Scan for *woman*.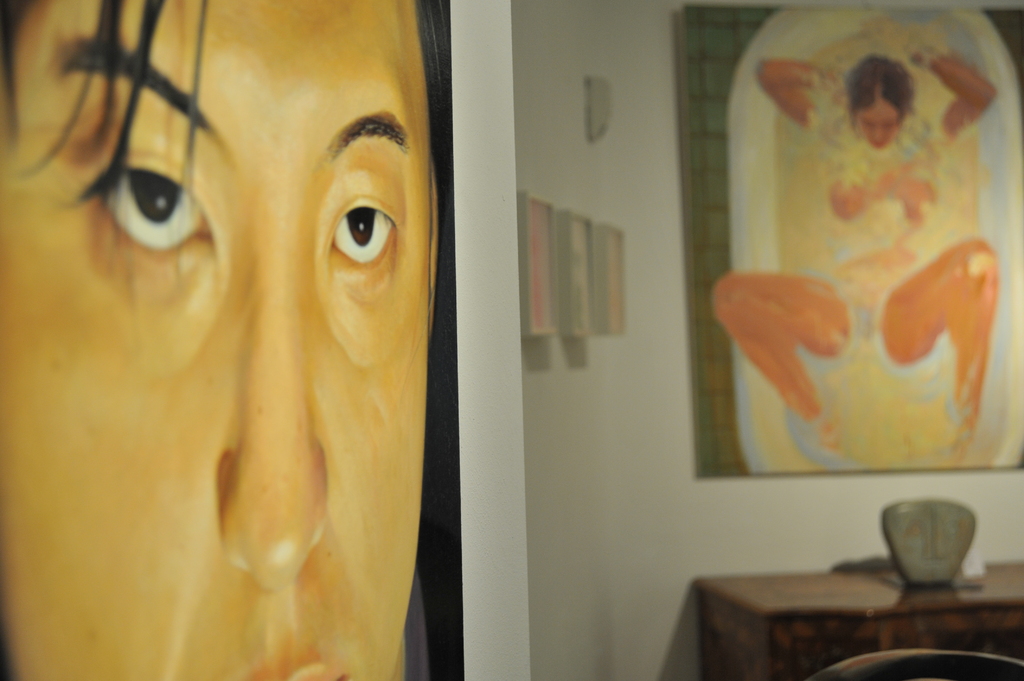
Scan result: (713, 11, 998, 452).
